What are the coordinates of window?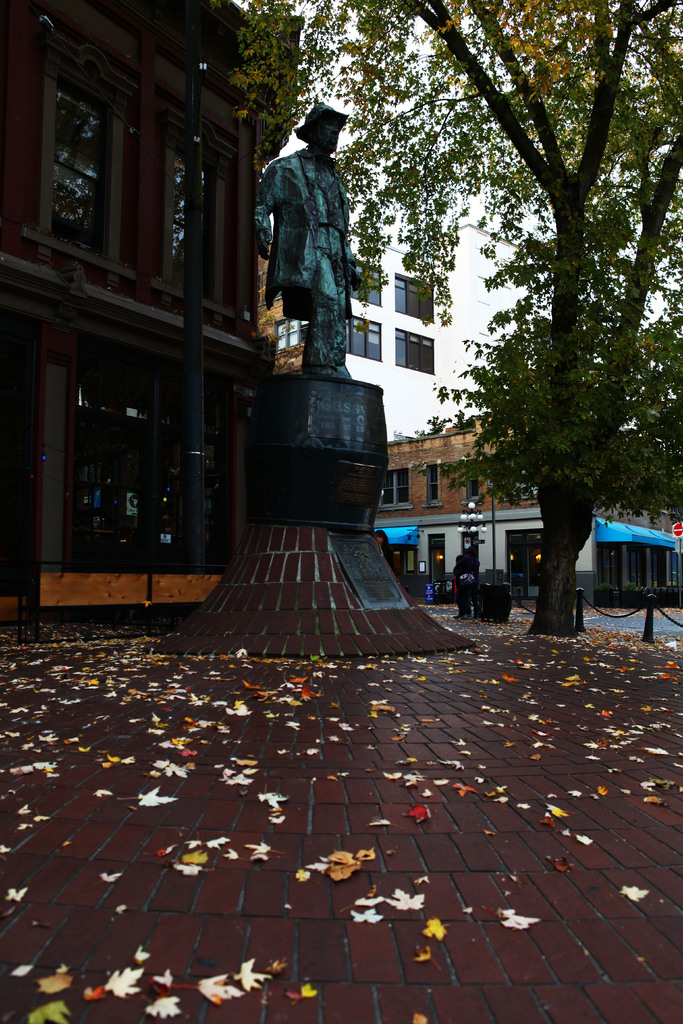
rect(344, 314, 377, 358).
